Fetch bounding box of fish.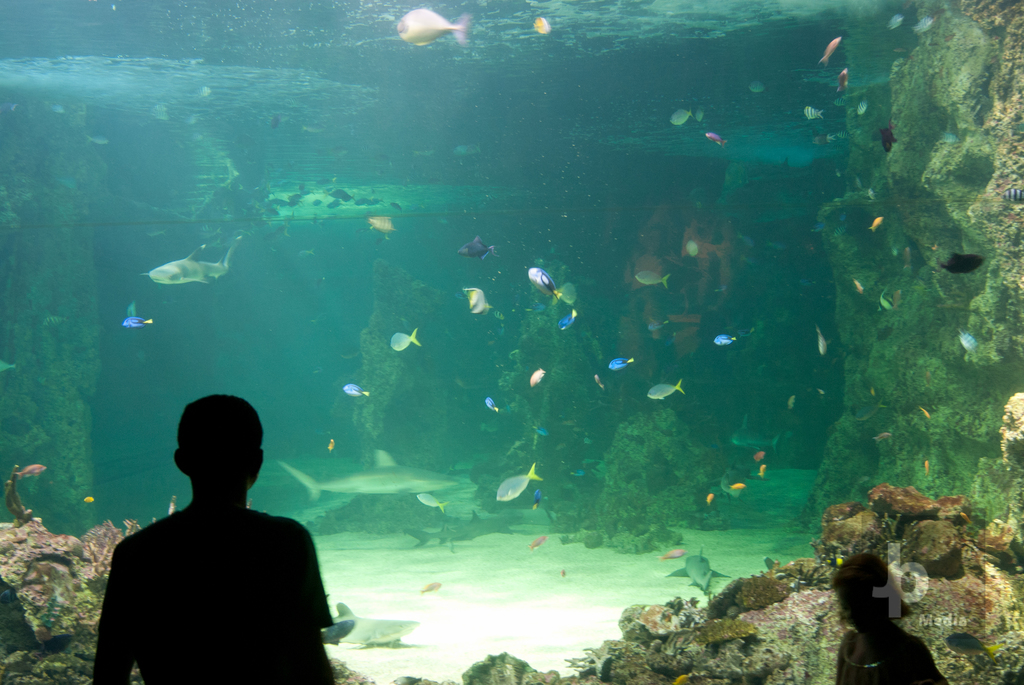
Bbox: <bbox>326, 436, 337, 456</bbox>.
